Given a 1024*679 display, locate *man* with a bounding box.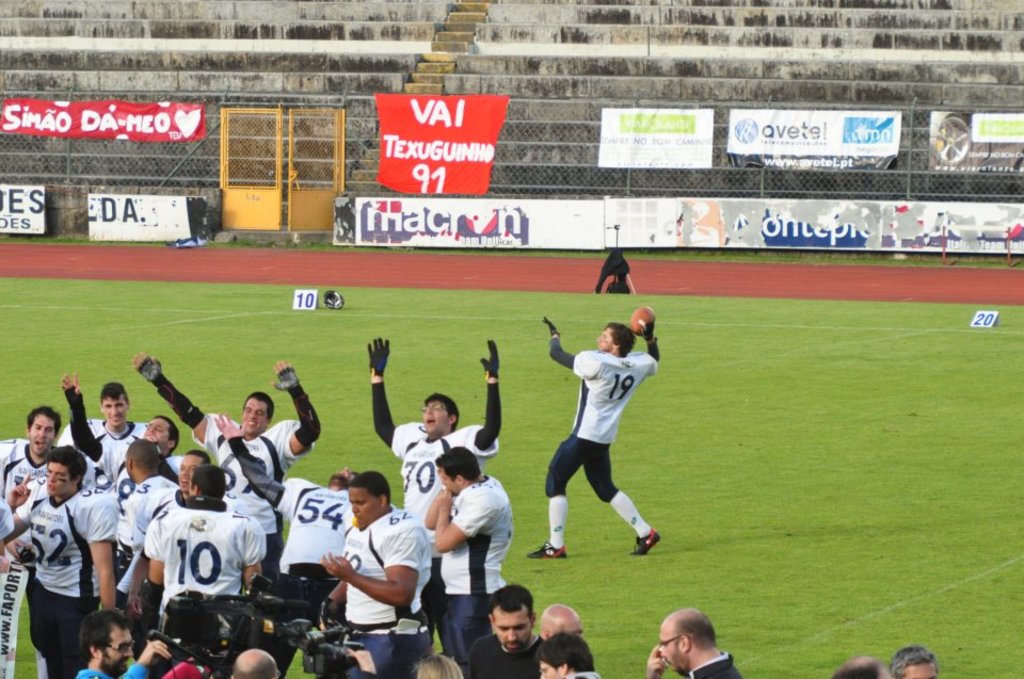
Located: BBox(537, 603, 586, 638).
